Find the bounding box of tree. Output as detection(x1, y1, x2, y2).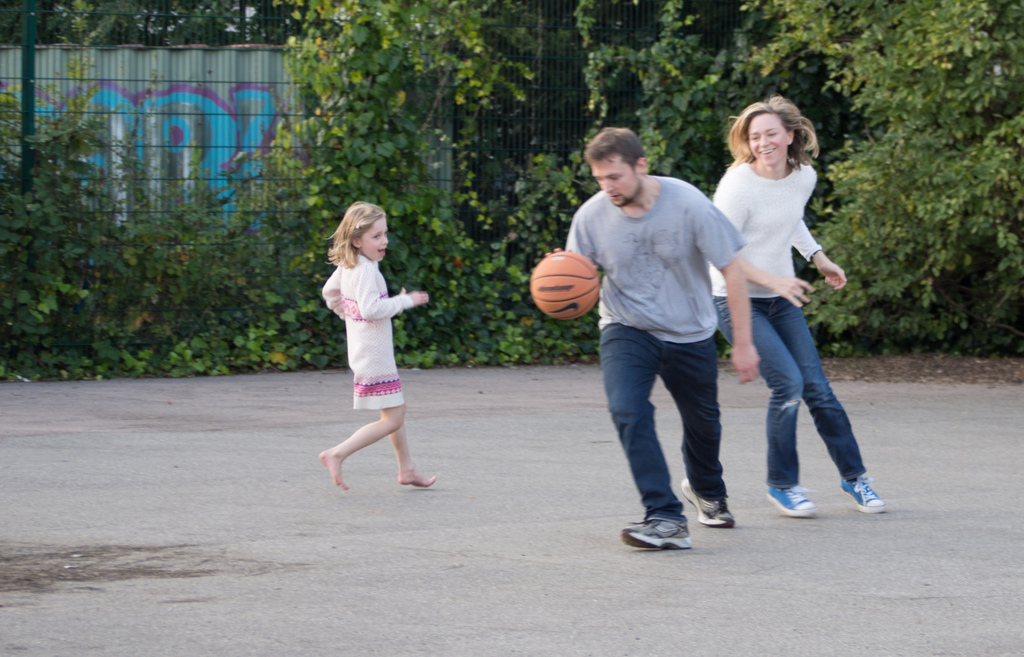
detection(497, 0, 786, 370).
